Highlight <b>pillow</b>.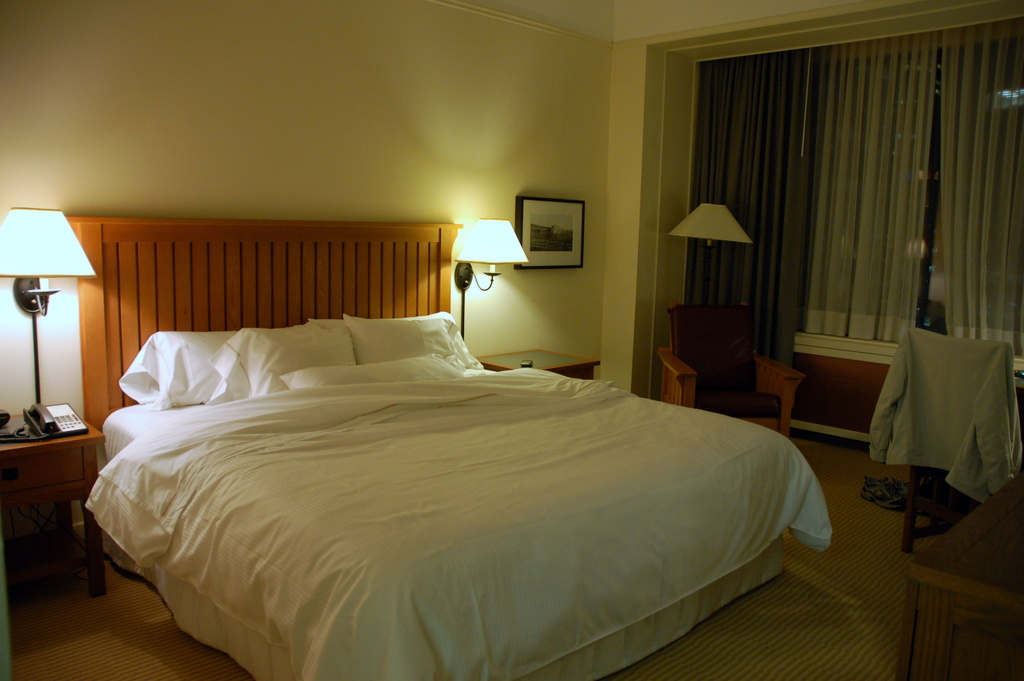
Highlighted region: 149/331/270/405.
